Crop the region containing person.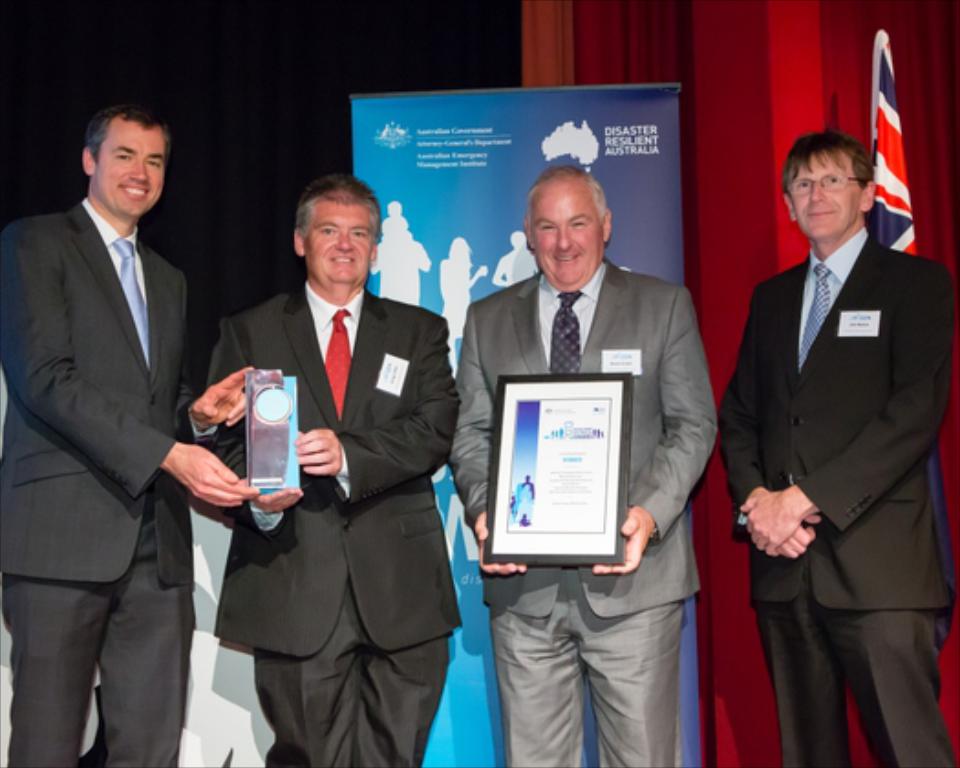
Crop region: Rect(371, 225, 433, 305).
